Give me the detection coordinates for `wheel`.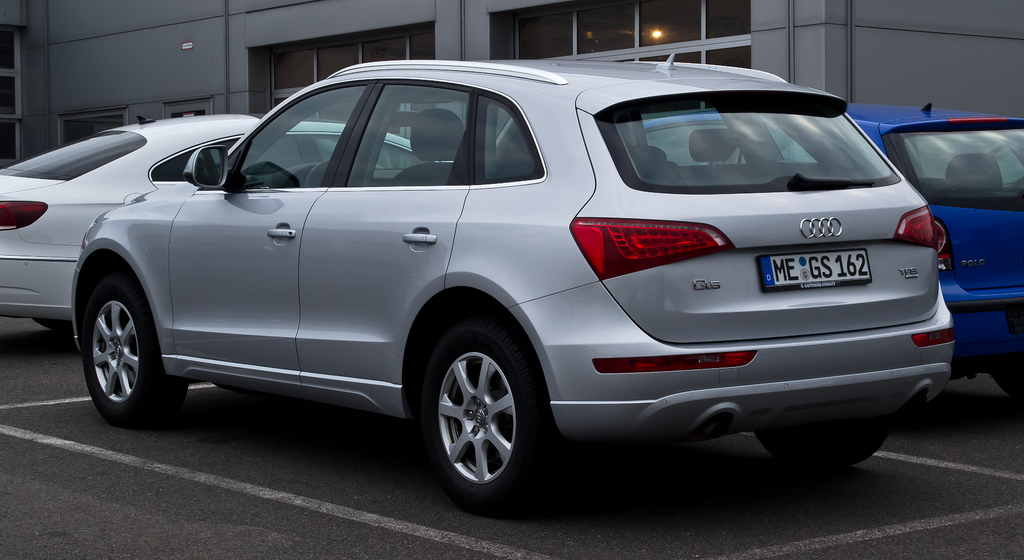
[82,273,192,429].
